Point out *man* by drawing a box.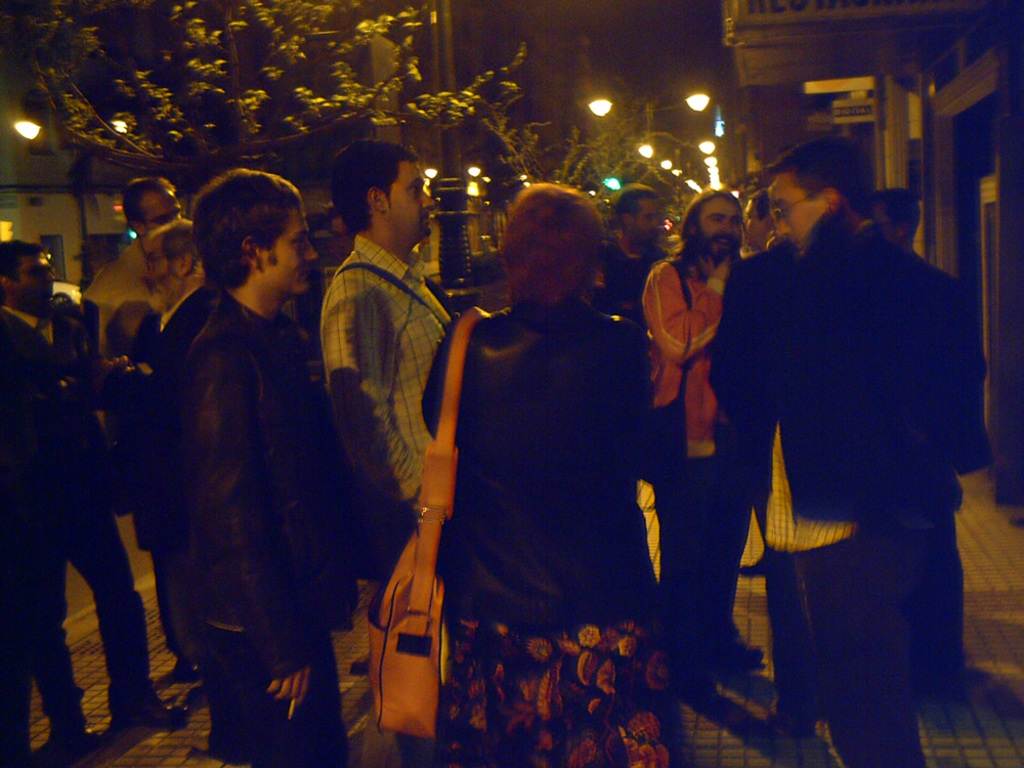
[left=736, top=130, right=934, bottom=762].
